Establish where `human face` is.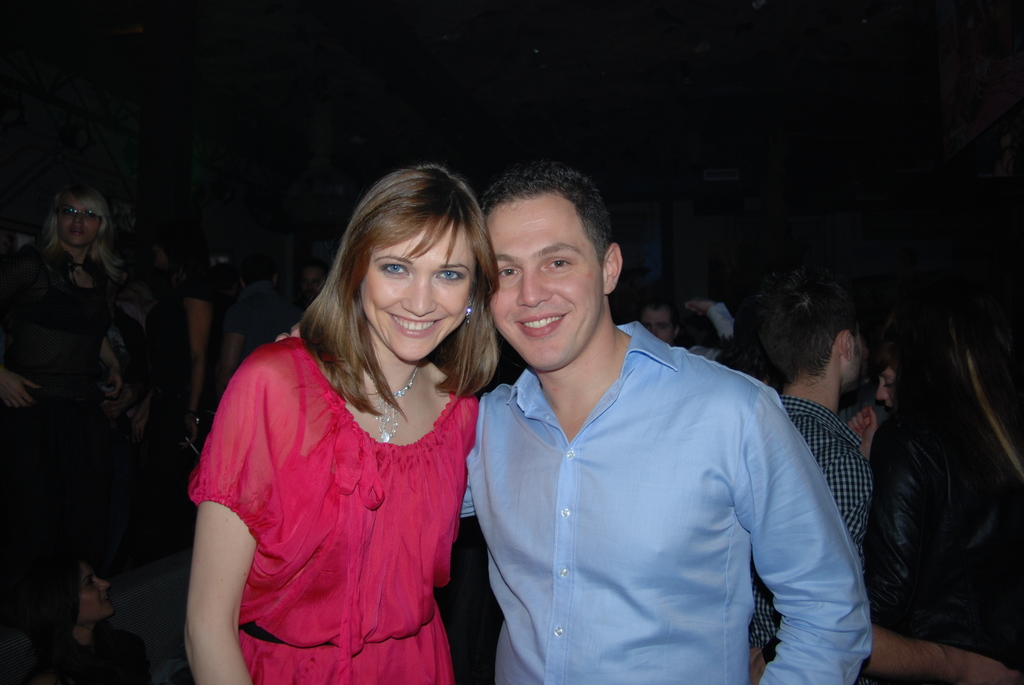
Established at 481, 191, 599, 370.
